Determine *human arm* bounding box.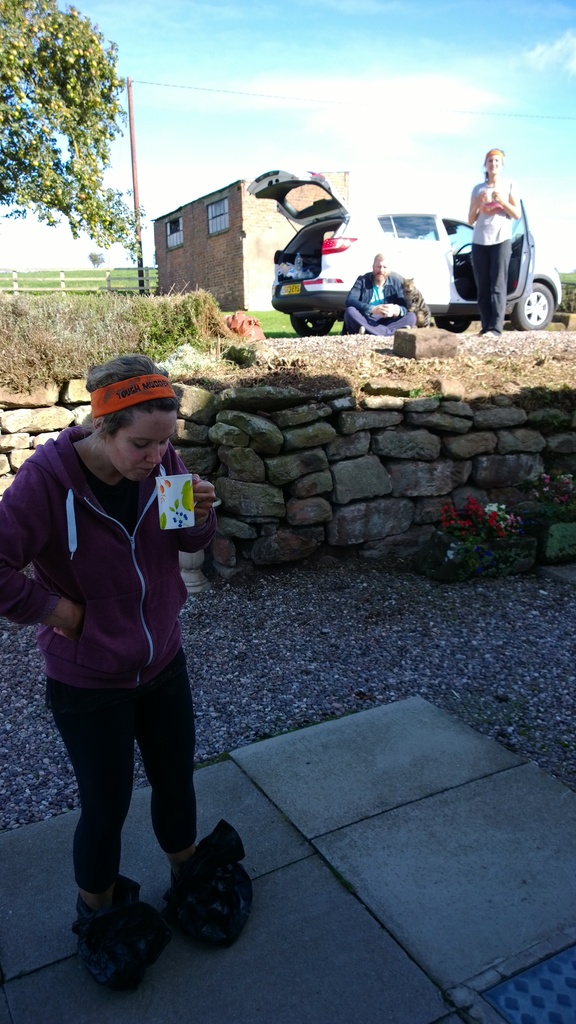
Determined: select_region(0, 473, 75, 635).
